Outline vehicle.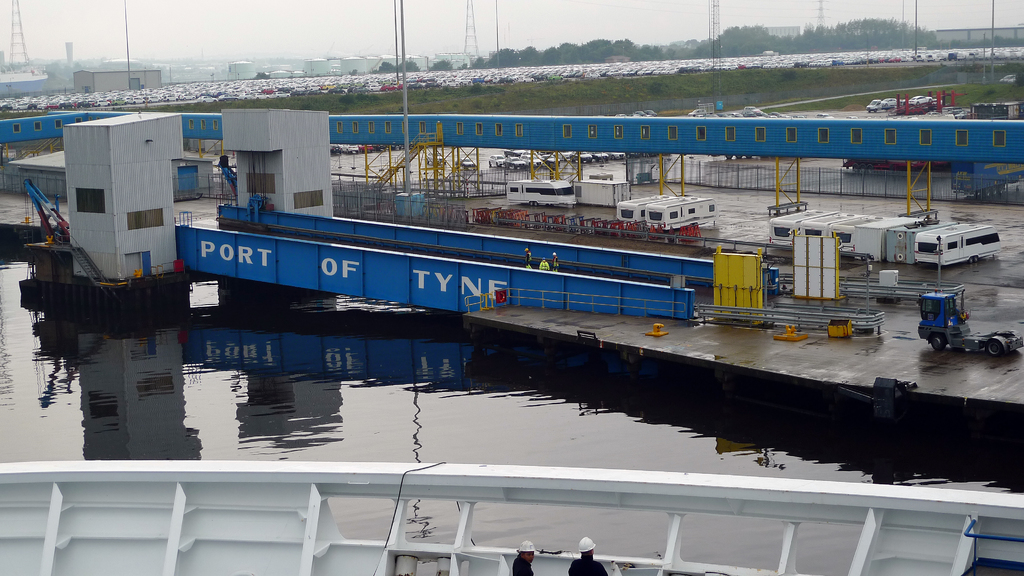
Outline: select_region(833, 212, 890, 257).
